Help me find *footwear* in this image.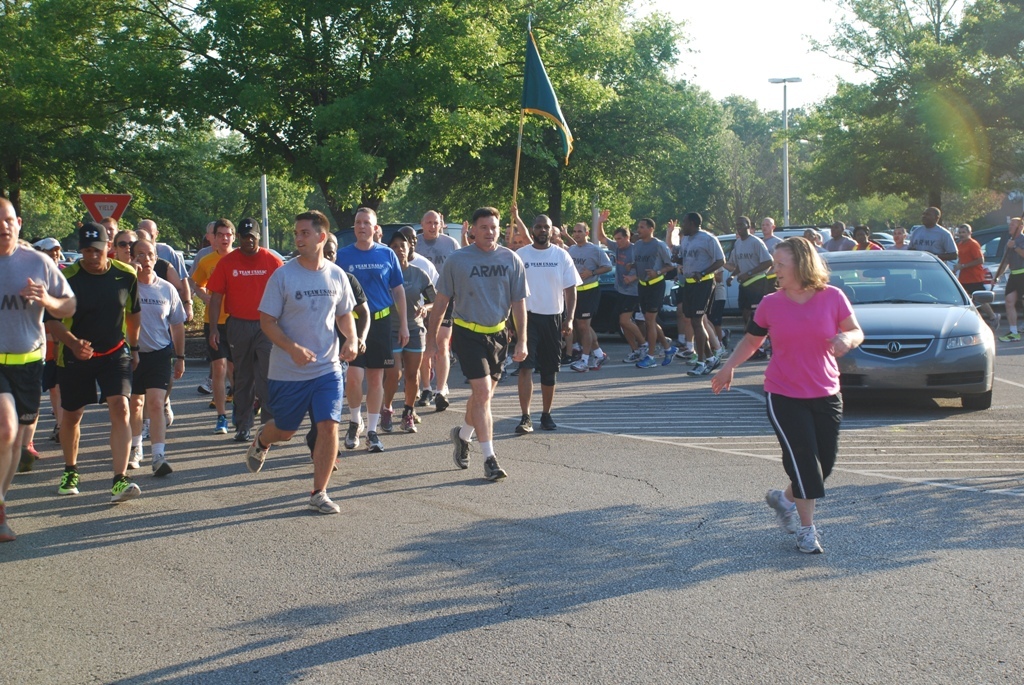
Found it: [x1=434, y1=390, x2=447, y2=409].
